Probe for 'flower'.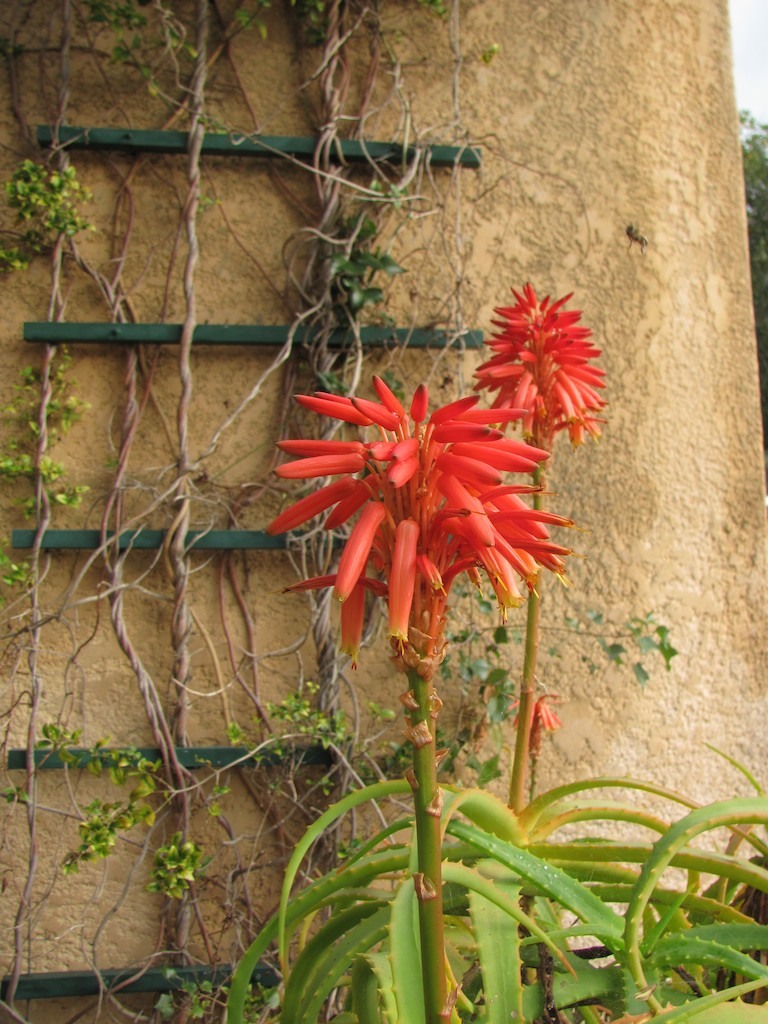
Probe result: 507 689 562 758.
